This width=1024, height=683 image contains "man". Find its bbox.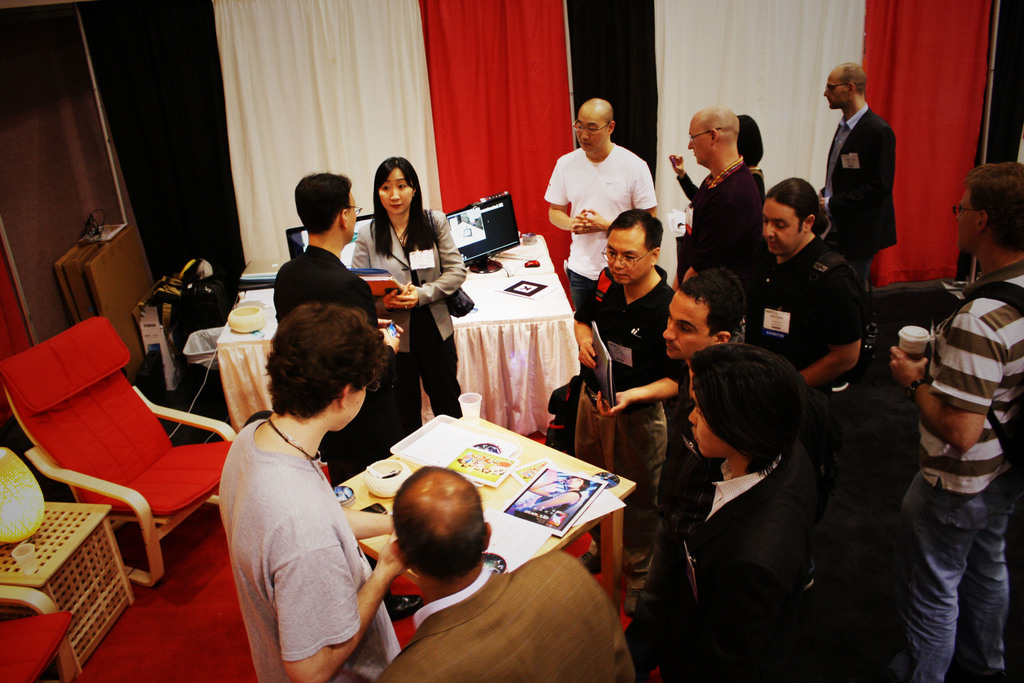
620,268,747,682.
